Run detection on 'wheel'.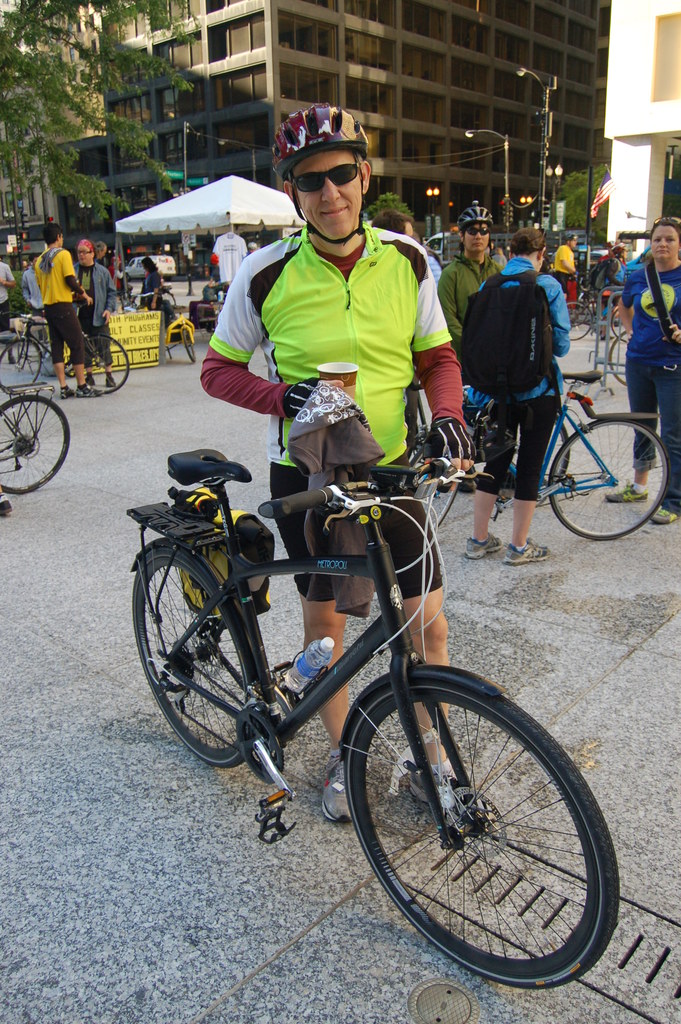
Result: 179/324/200/367.
